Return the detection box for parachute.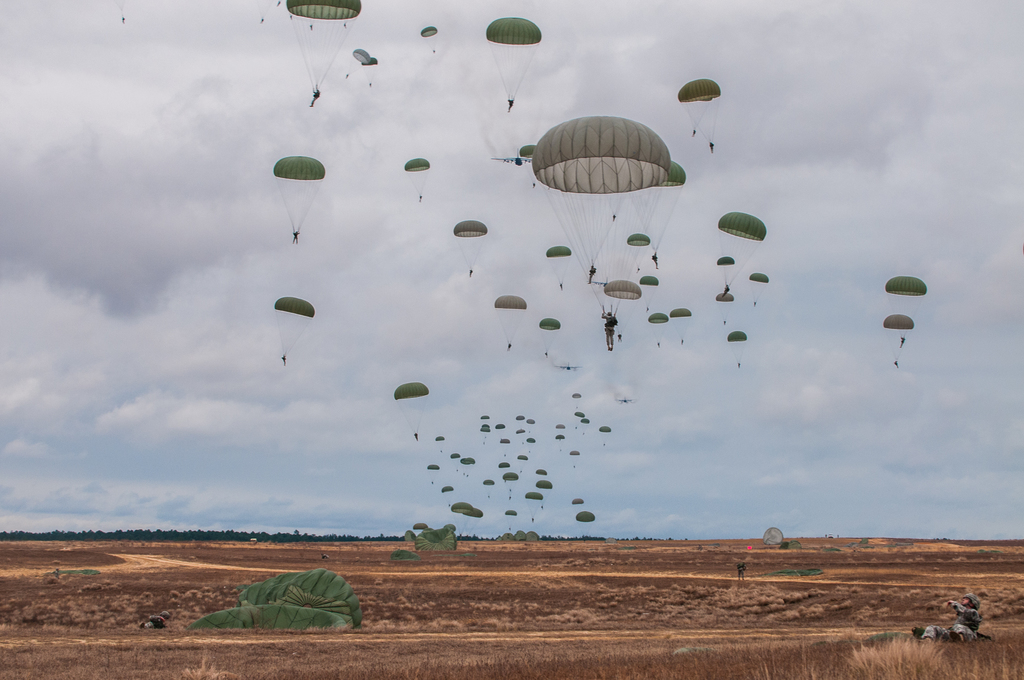
501/470/518/494.
